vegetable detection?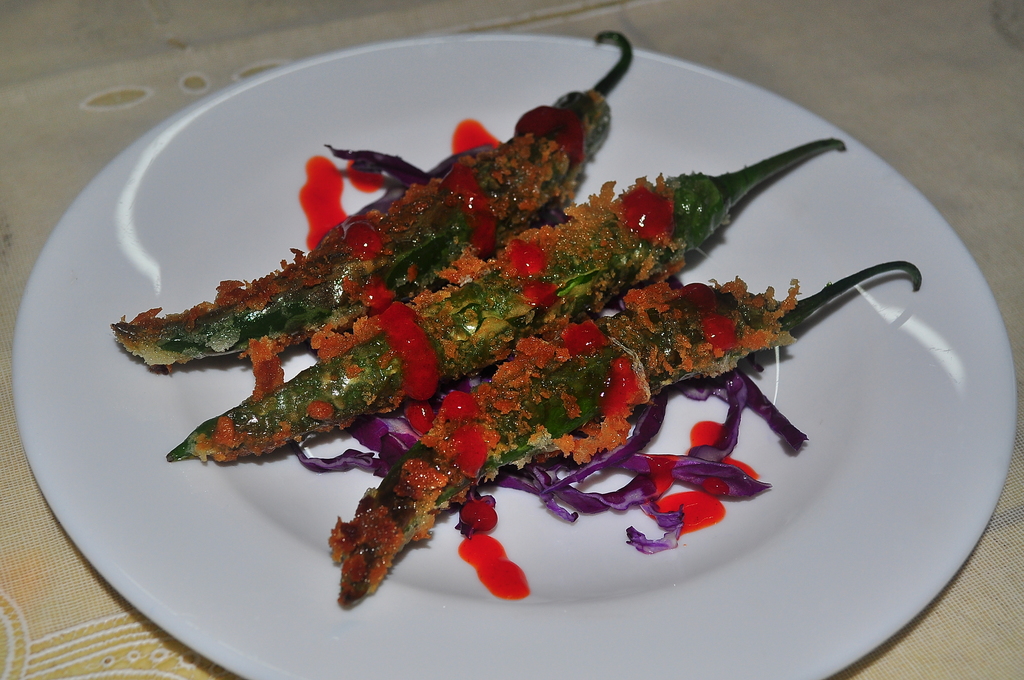
{"x1": 172, "y1": 138, "x2": 844, "y2": 458}
